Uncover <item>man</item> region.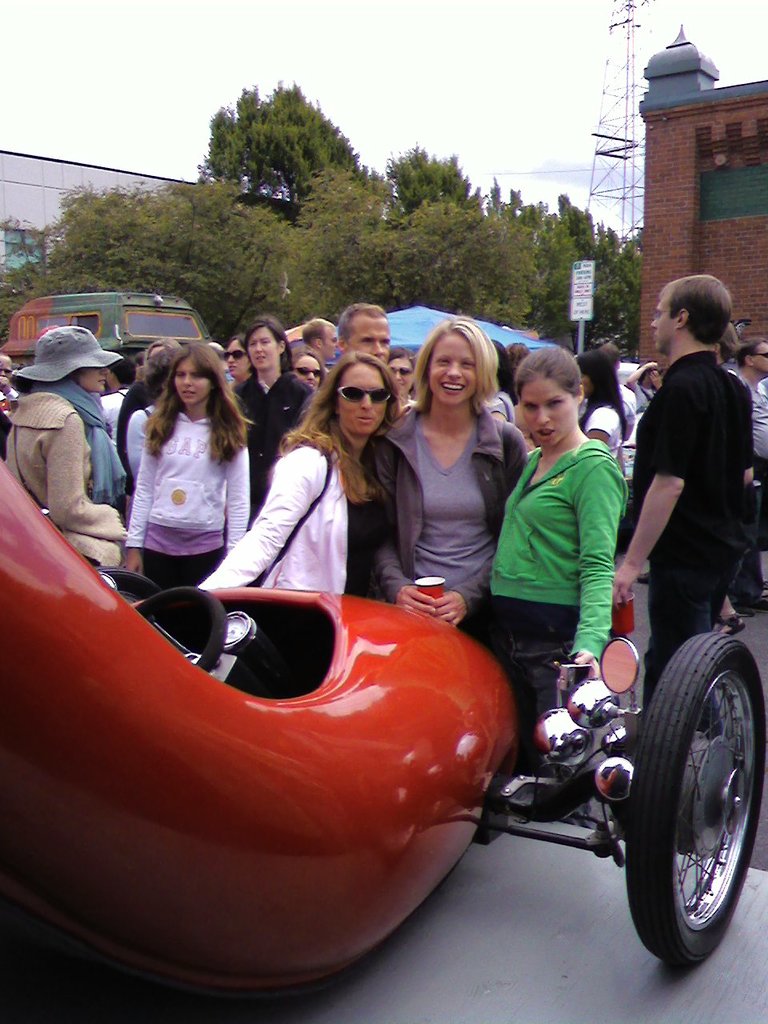
Uncovered: 610:269:759:746.
